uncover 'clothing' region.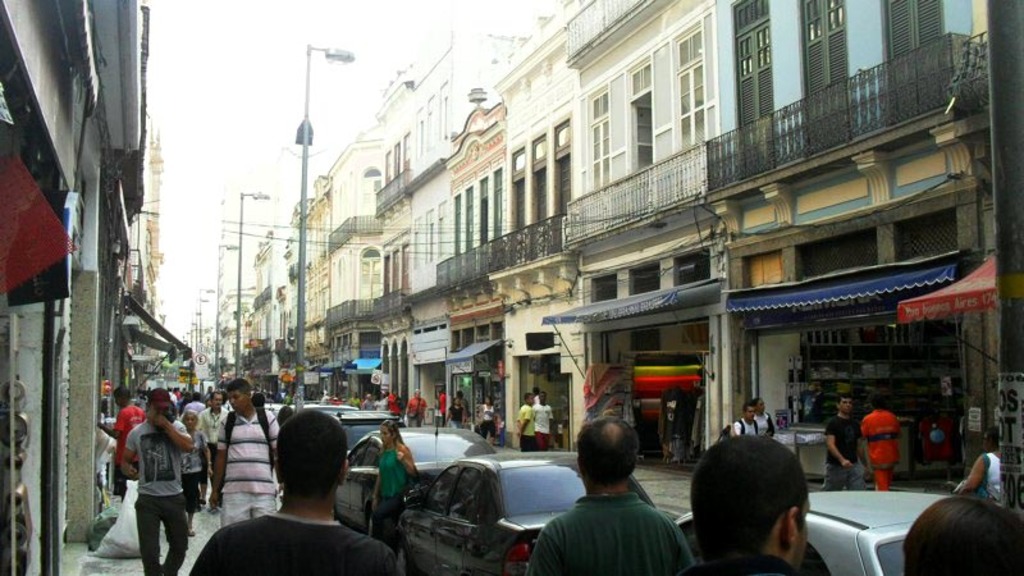
Uncovered: <box>982,444,1004,508</box>.
